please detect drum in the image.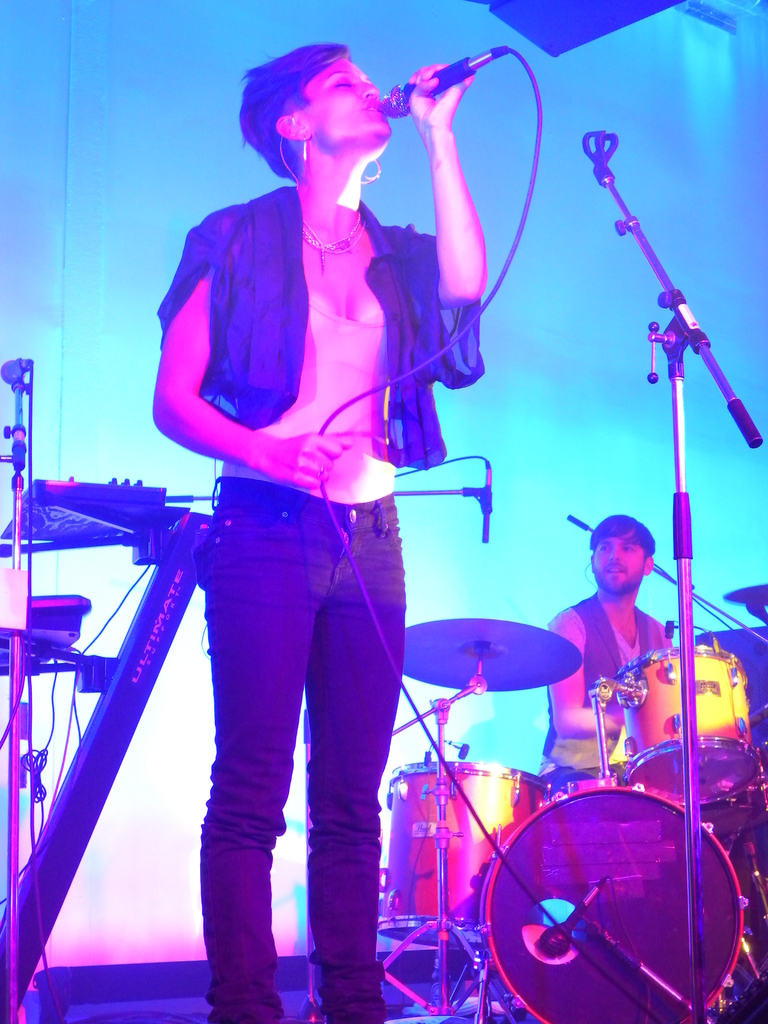
(left=620, top=646, right=761, bottom=809).
